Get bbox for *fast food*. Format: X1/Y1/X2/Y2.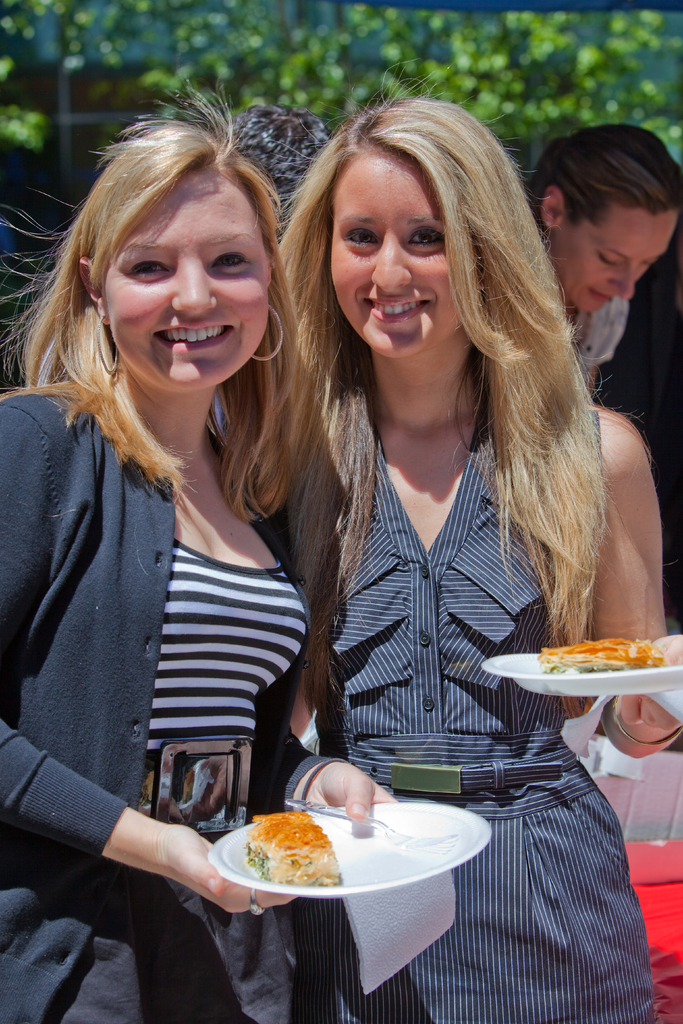
239/811/332/884.
